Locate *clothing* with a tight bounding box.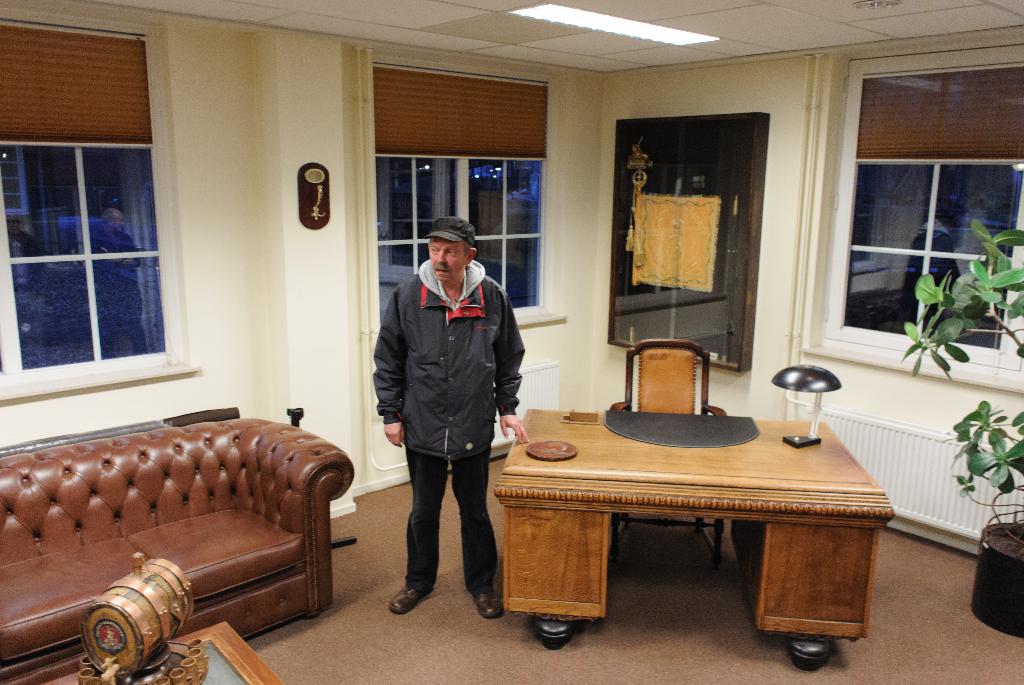
box=[368, 212, 522, 578].
